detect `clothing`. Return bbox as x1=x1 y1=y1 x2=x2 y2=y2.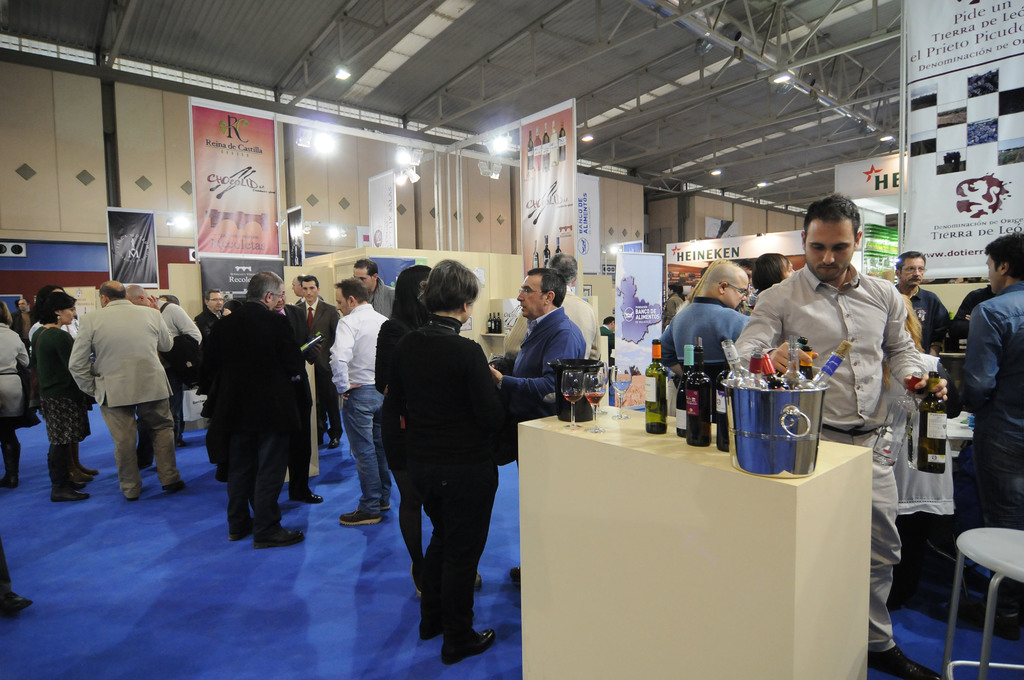
x1=330 y1=299 x2=391 y2=511.
